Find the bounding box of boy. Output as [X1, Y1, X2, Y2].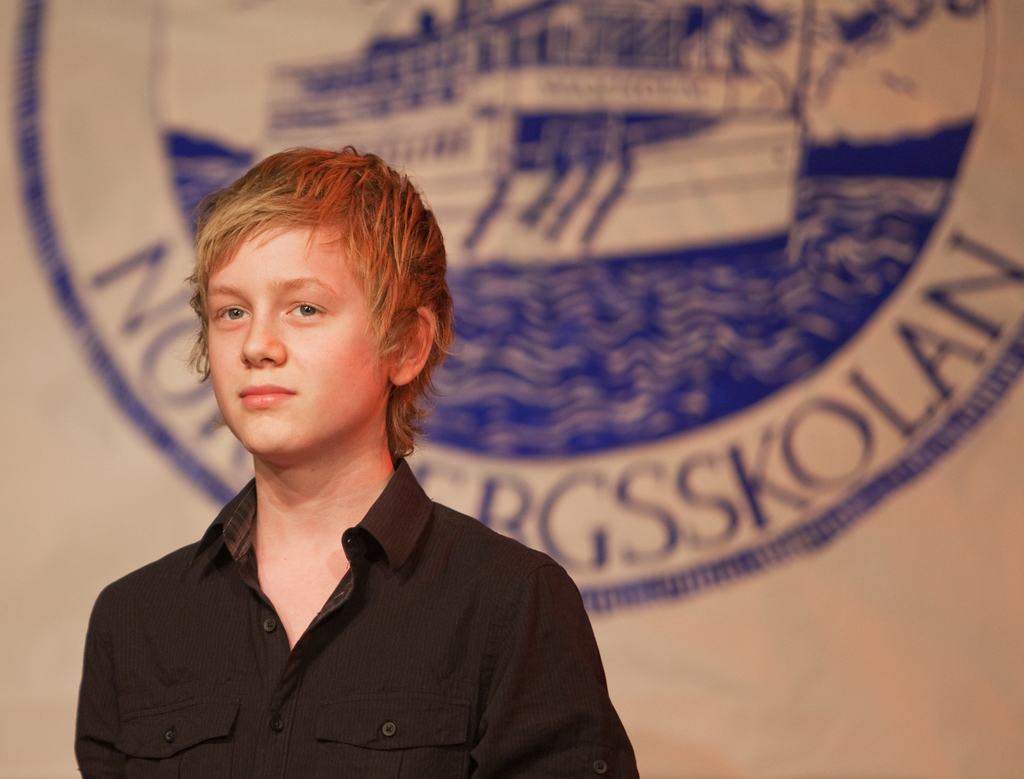
[76, 134, 643, 778].
